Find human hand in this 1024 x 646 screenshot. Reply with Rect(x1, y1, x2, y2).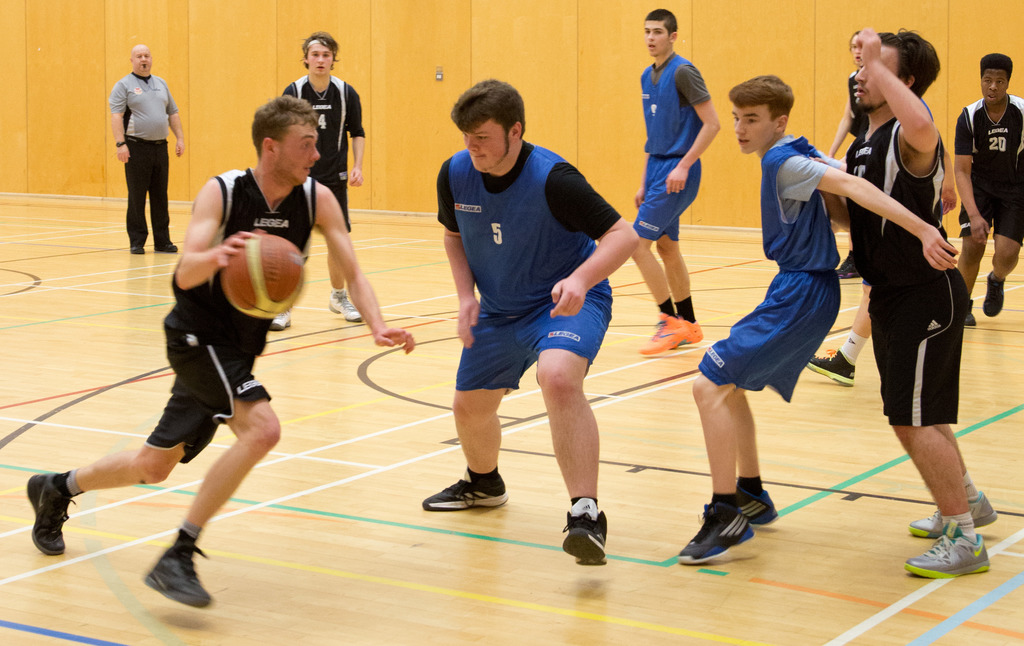
Rect(632, 186, 645, 210).
